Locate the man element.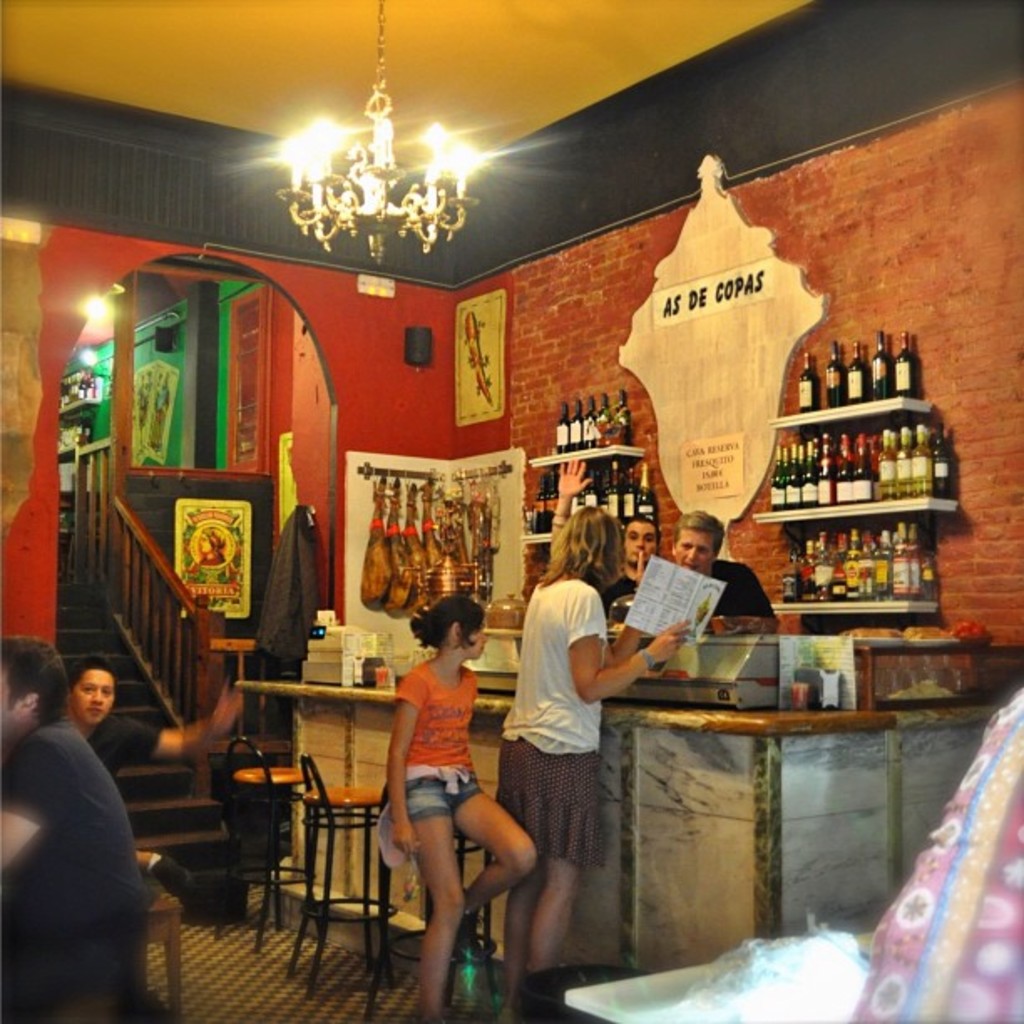
Element bbox: crop(637, 515, 771, 651).
